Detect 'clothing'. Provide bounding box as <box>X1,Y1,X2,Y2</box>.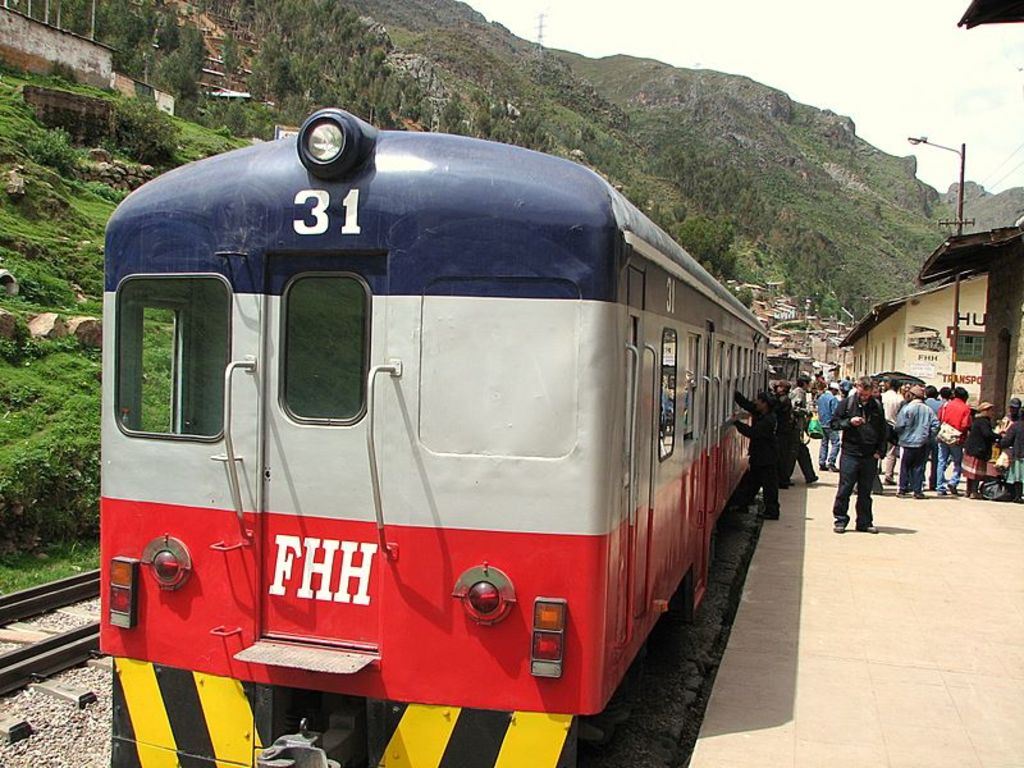
<box>897,397,936,490</box>.
